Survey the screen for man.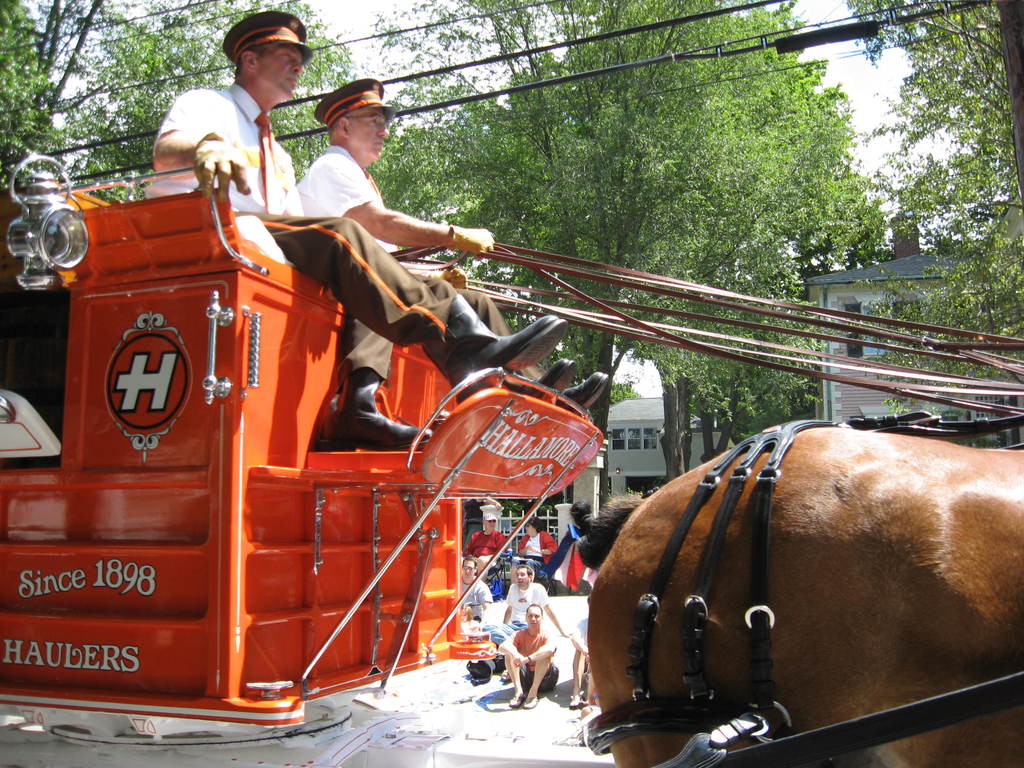
Survey found: l=461, t=560, r=492, b=623.
